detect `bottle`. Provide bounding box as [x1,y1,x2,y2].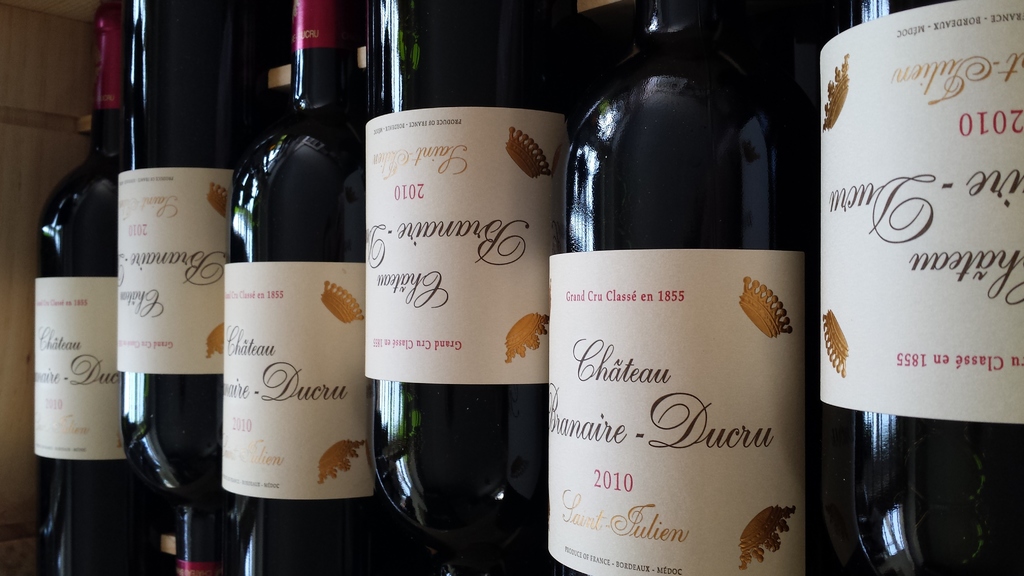
[548,42,832,504].
